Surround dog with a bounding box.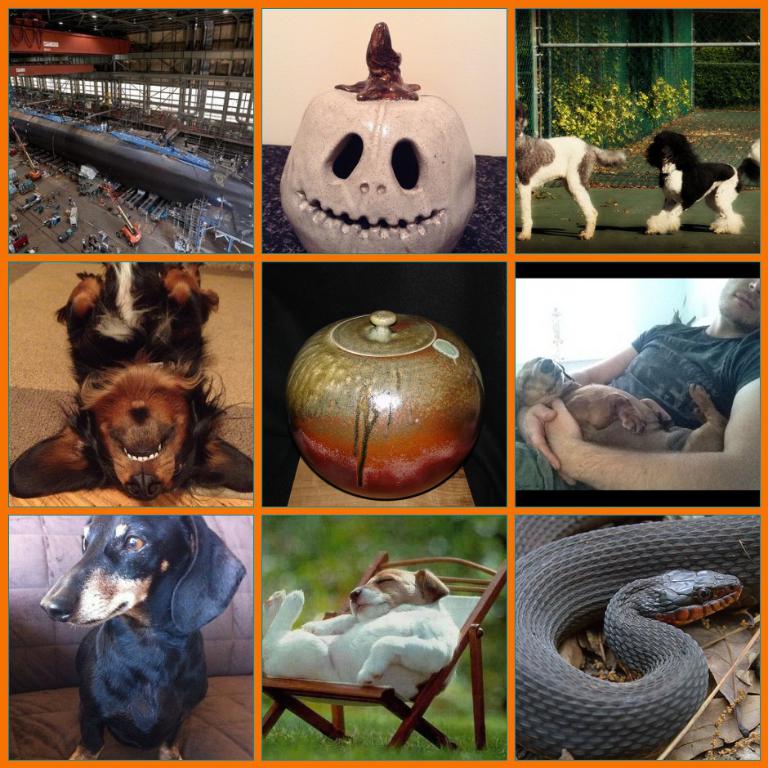
bbox=(7, 262, 254, 498).
